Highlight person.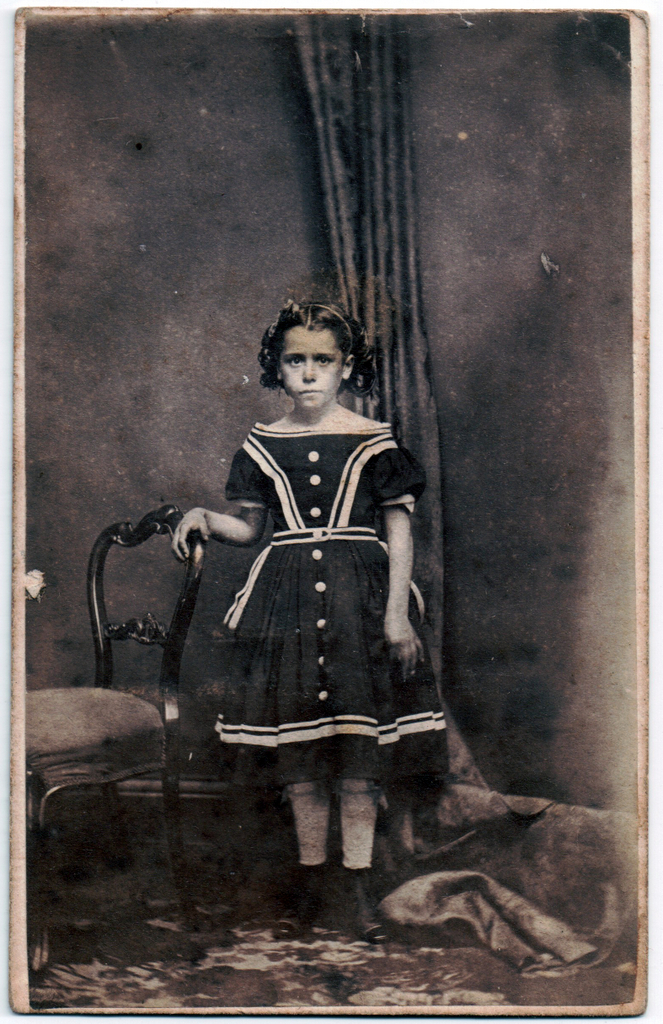
Highlighted region: box=[137, 297, 496, 927].
